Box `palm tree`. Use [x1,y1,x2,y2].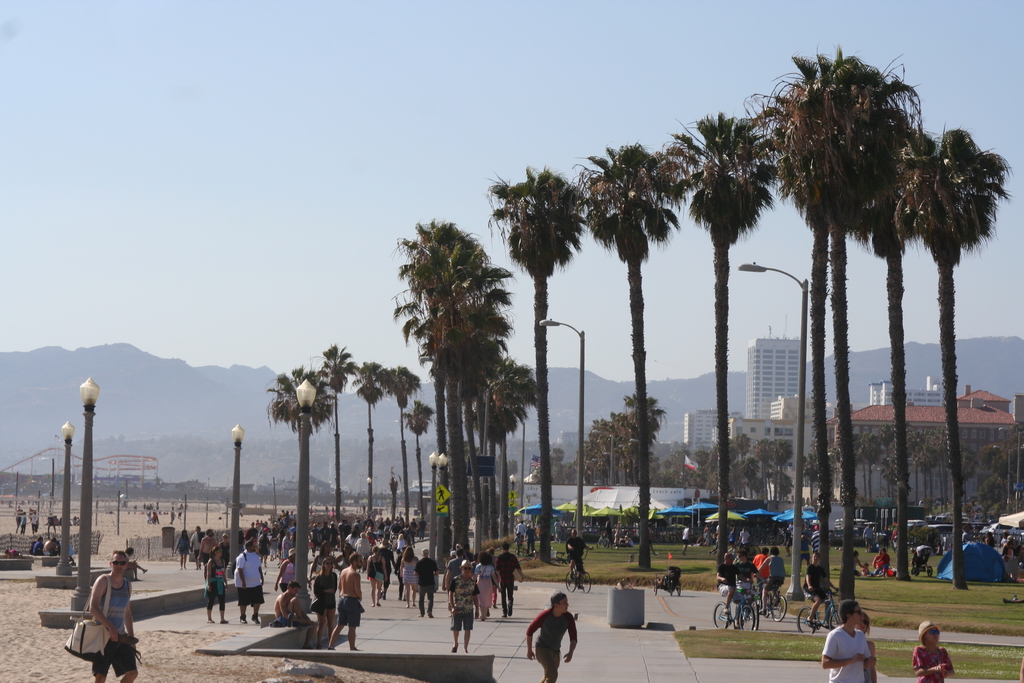
[270,358,328,522].
